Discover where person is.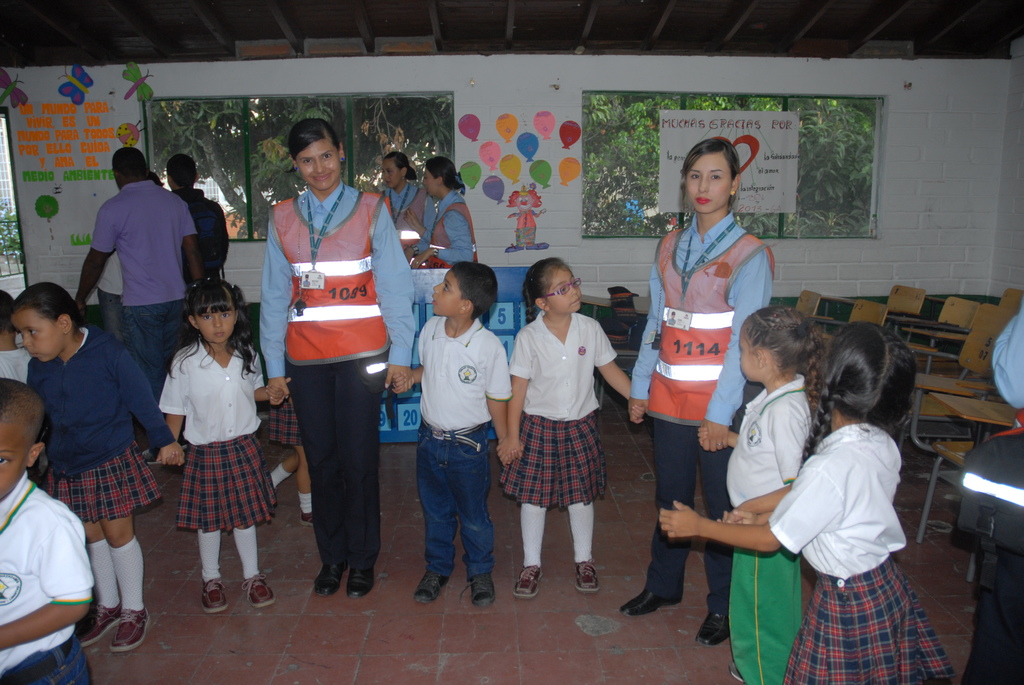
Discovered at bbox=(629, 134, 760, 644).
